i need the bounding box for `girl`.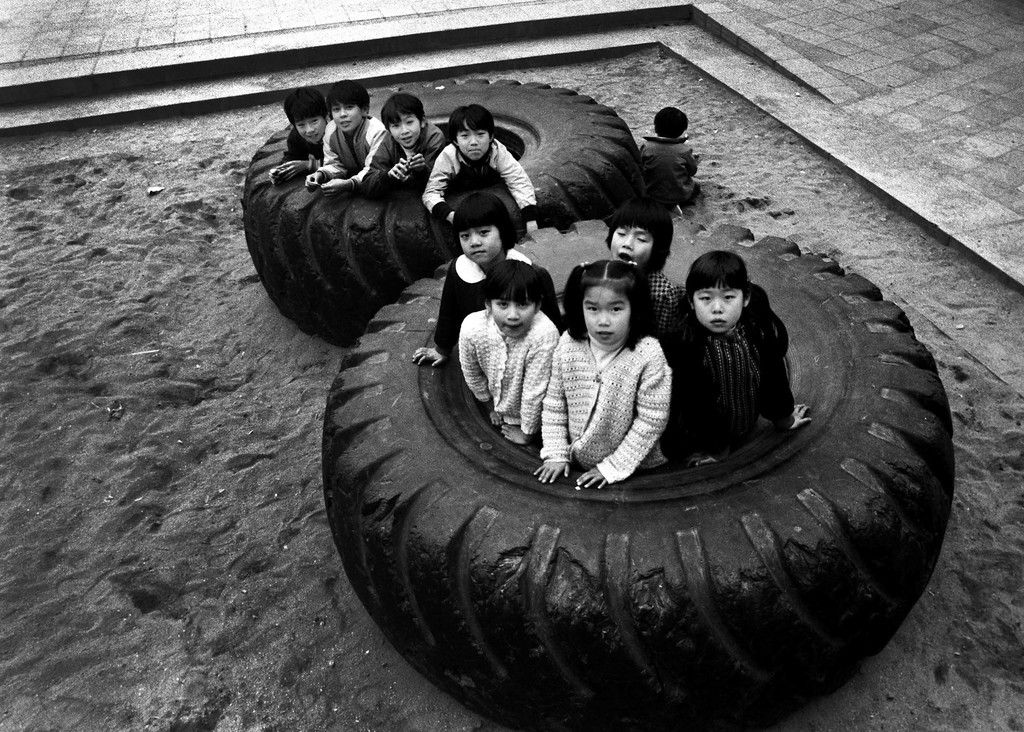
Here it is: (671,250,812,465).
